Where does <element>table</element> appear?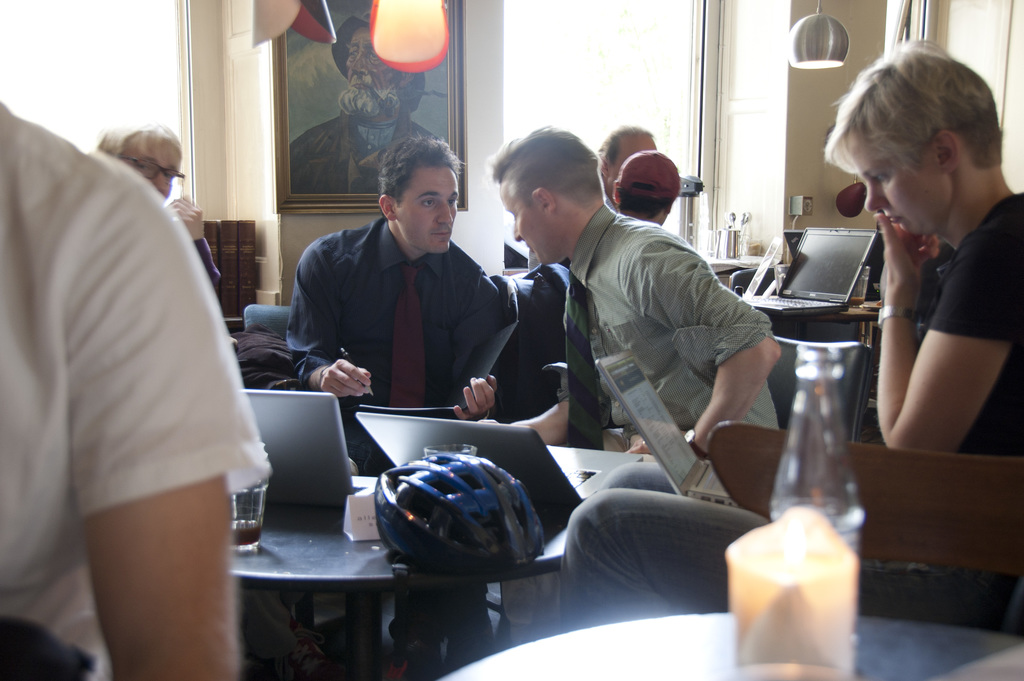
Appears at bbox(435, 608, 1023, 680).
